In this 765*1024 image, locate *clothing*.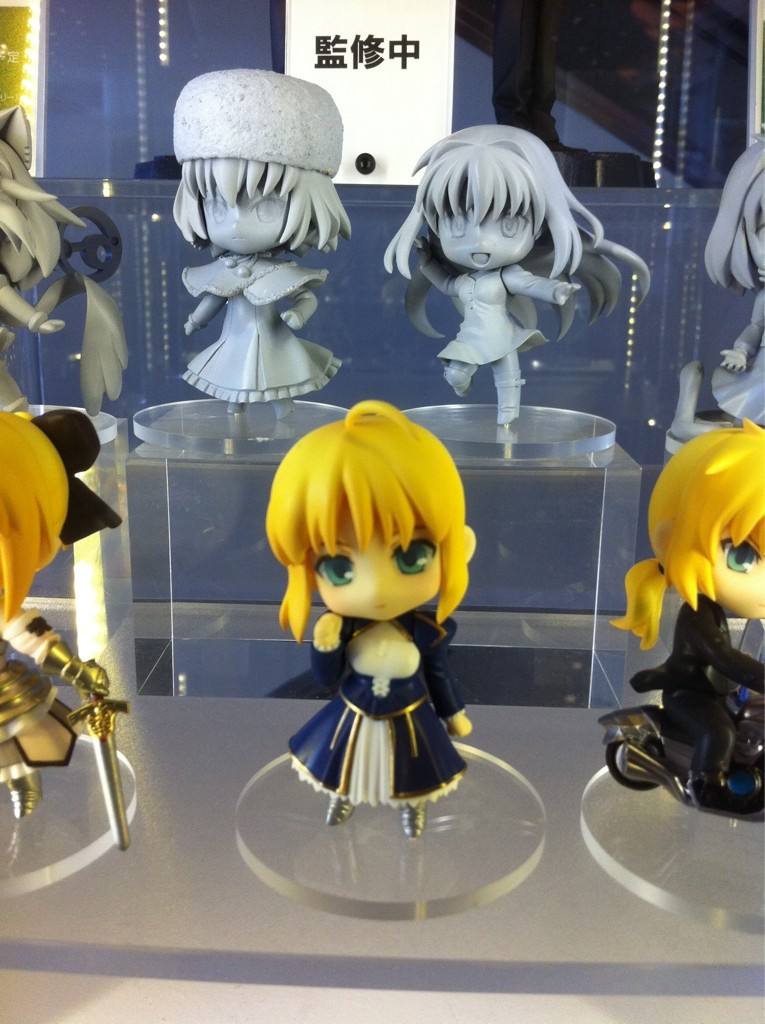
Bounding box: <bbox>290, 604, 467, 802</bbox>.
